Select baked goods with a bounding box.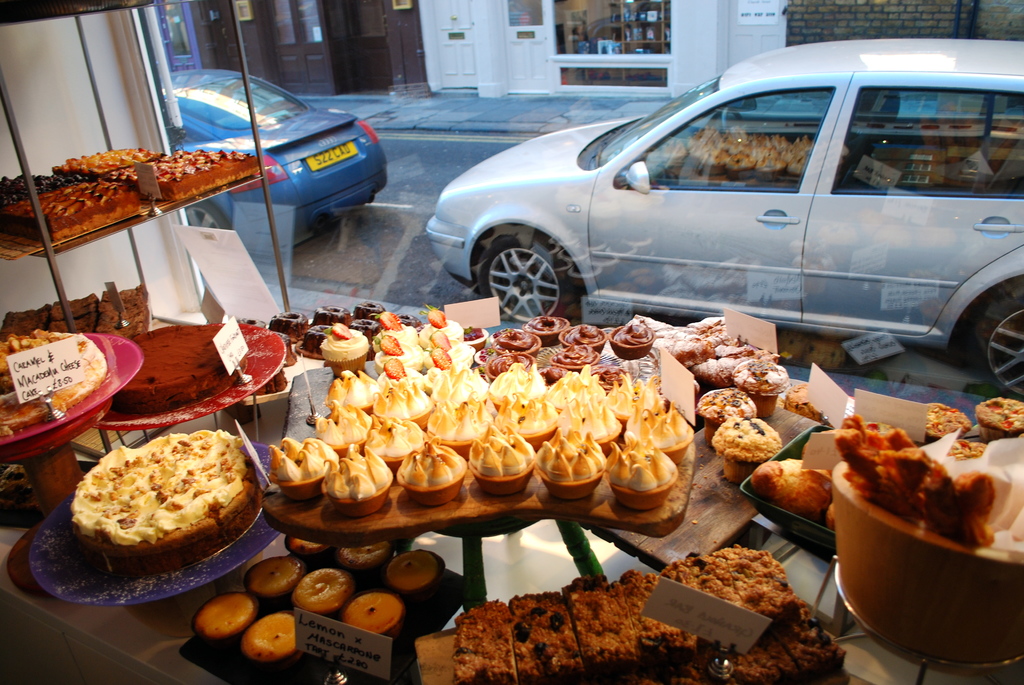
bbox=(345, 593, 404, 632).
